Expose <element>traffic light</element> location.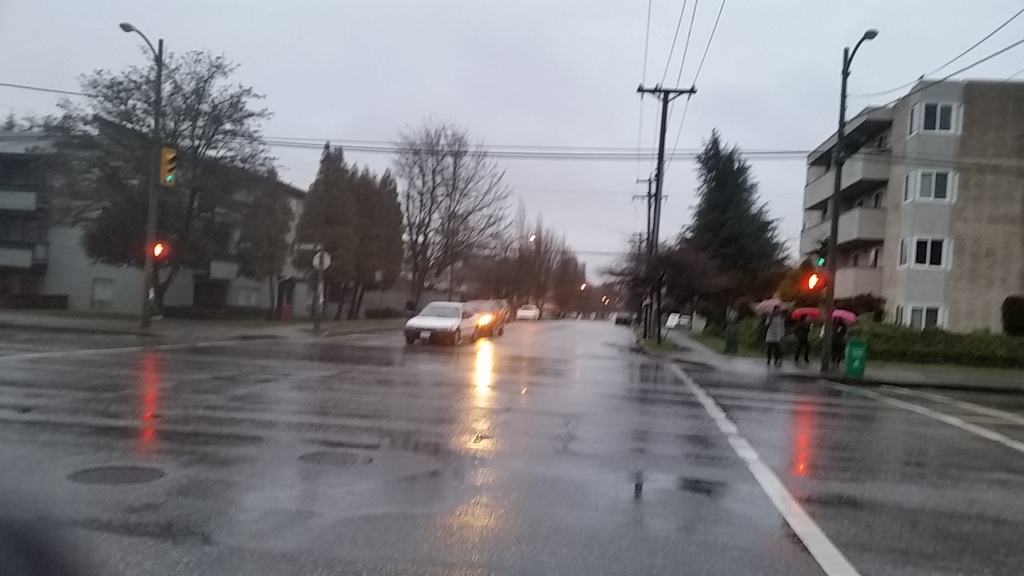
Exposed at locate(158, 146, 179, 187).
